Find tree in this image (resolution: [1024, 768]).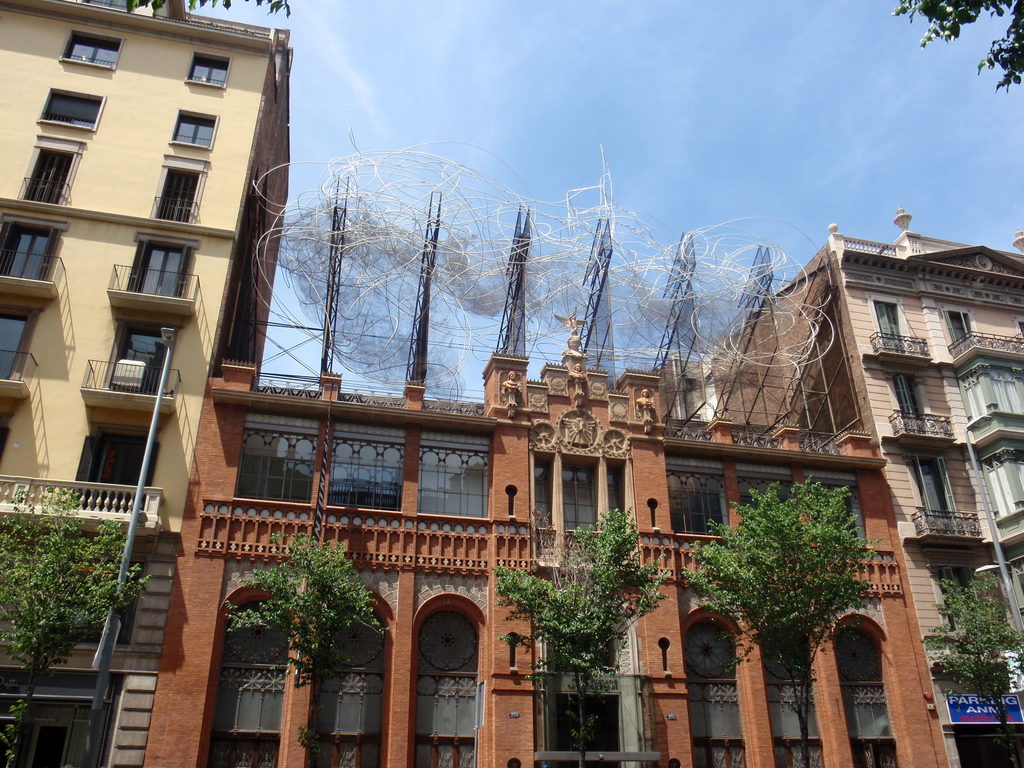
674, 474, 884, 767.
